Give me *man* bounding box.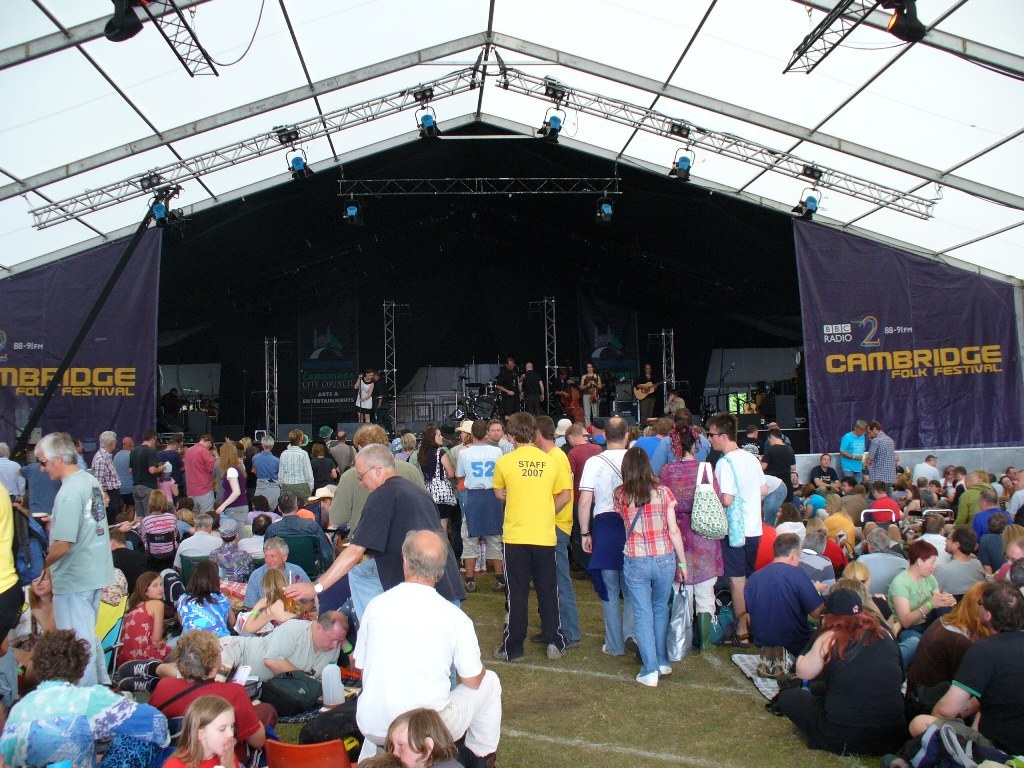
{"left": 576, "top": 414, "right": 639, "bottom": 664}.
